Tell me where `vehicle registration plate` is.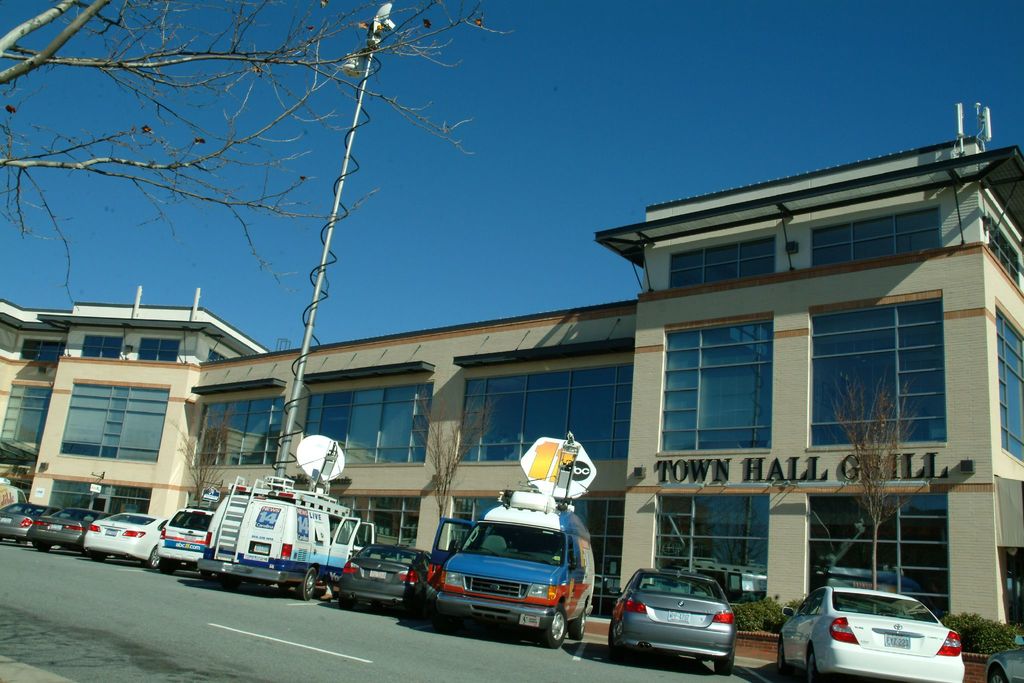
`vehicle registration plate` is at x1=369 y1=570 x2=387 y2=579.
